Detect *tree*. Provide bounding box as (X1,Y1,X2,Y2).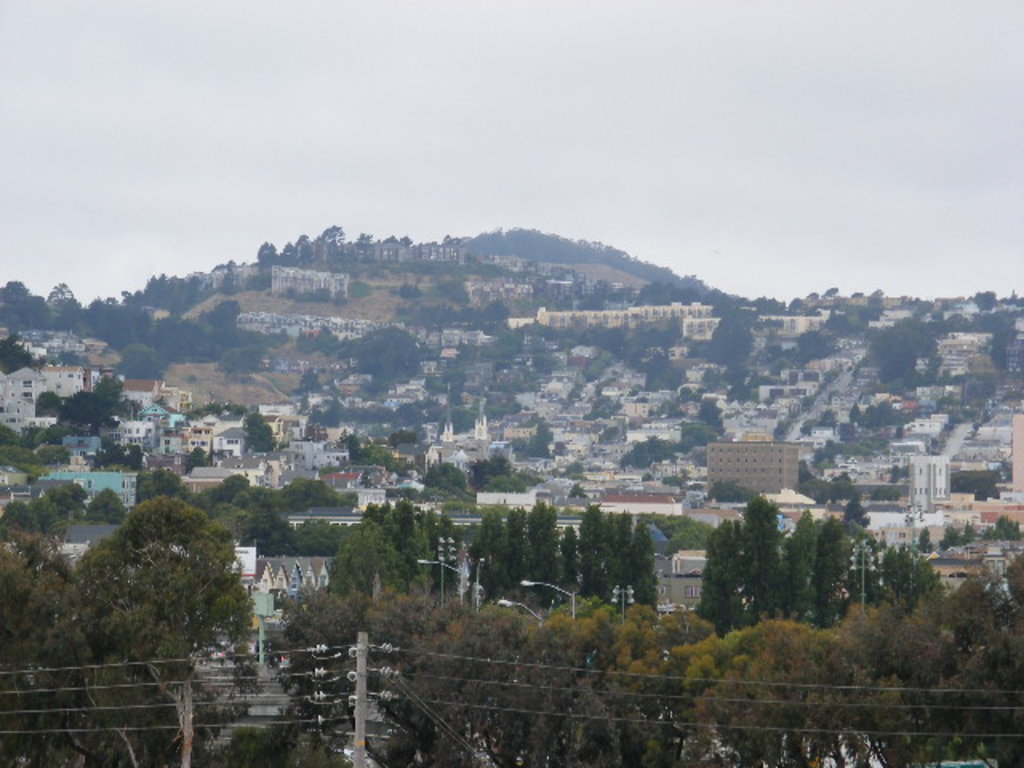
(314,224,346,248).
